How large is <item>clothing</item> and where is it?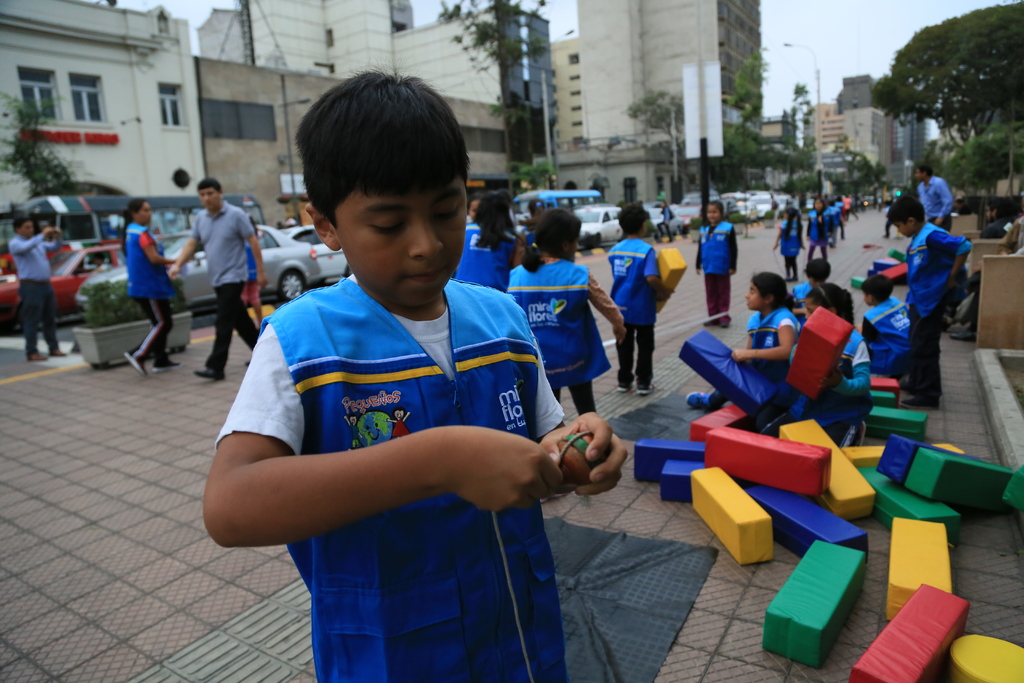
Bounding box: left=806, top=212, right=831, bottom=258.
